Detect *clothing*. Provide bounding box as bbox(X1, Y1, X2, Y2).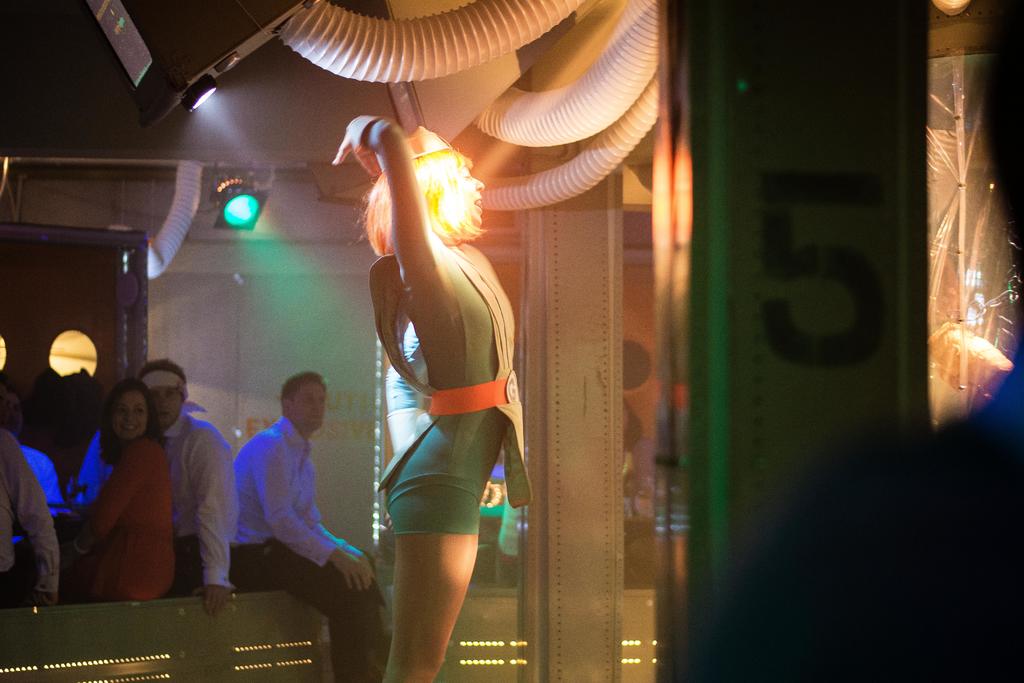
bbox(93, 424, 173, 604).
